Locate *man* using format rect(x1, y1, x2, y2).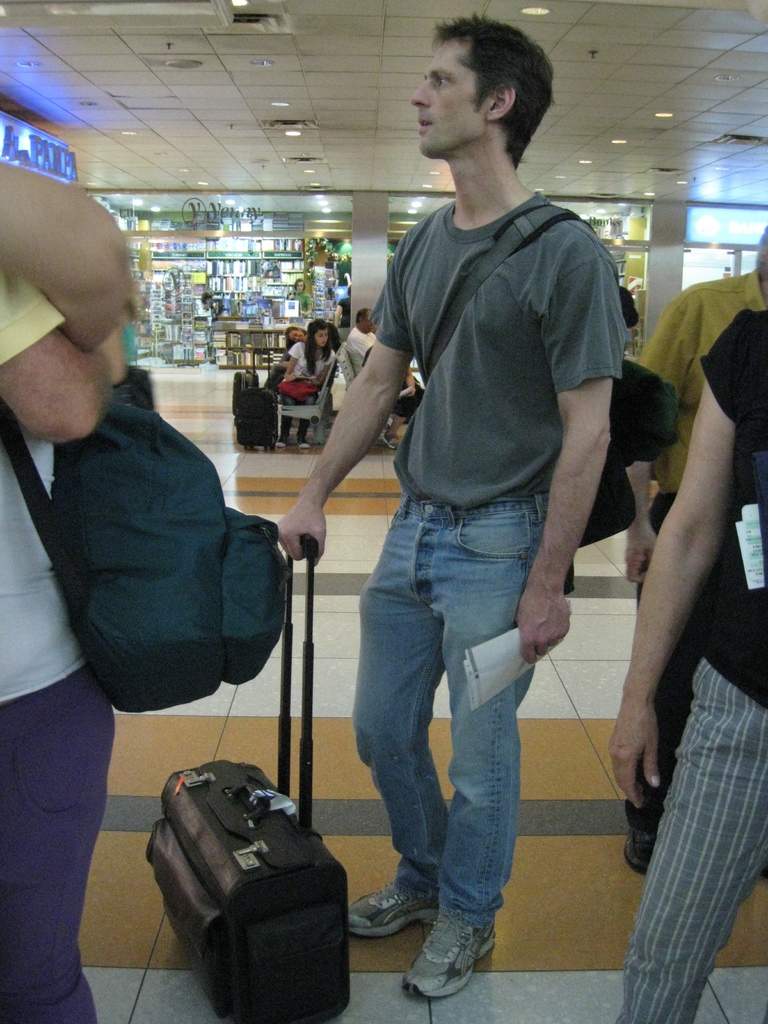
rect(346, 308, 428, 453).
